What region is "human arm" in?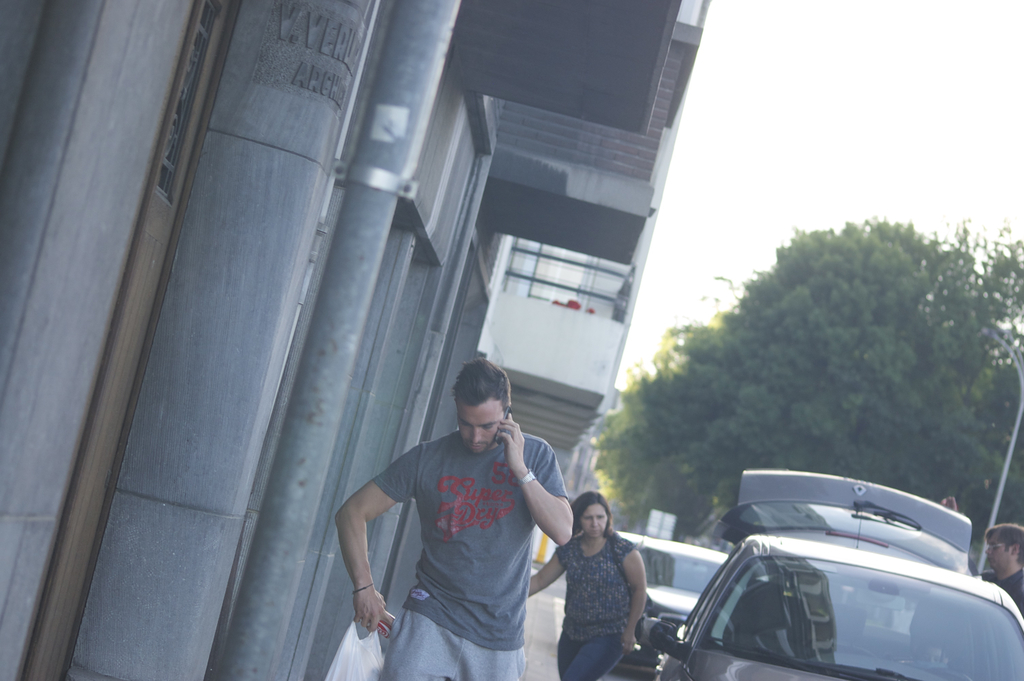
locate(526, 543, 570, 595).
